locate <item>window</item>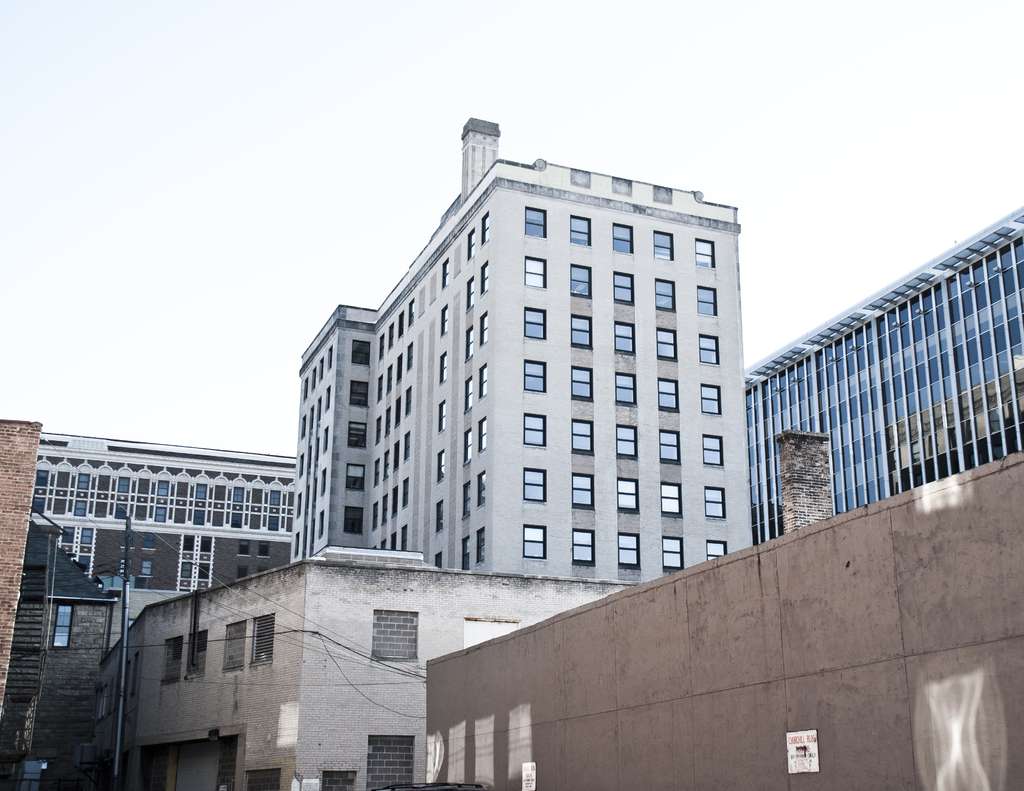
657 326 675 360
